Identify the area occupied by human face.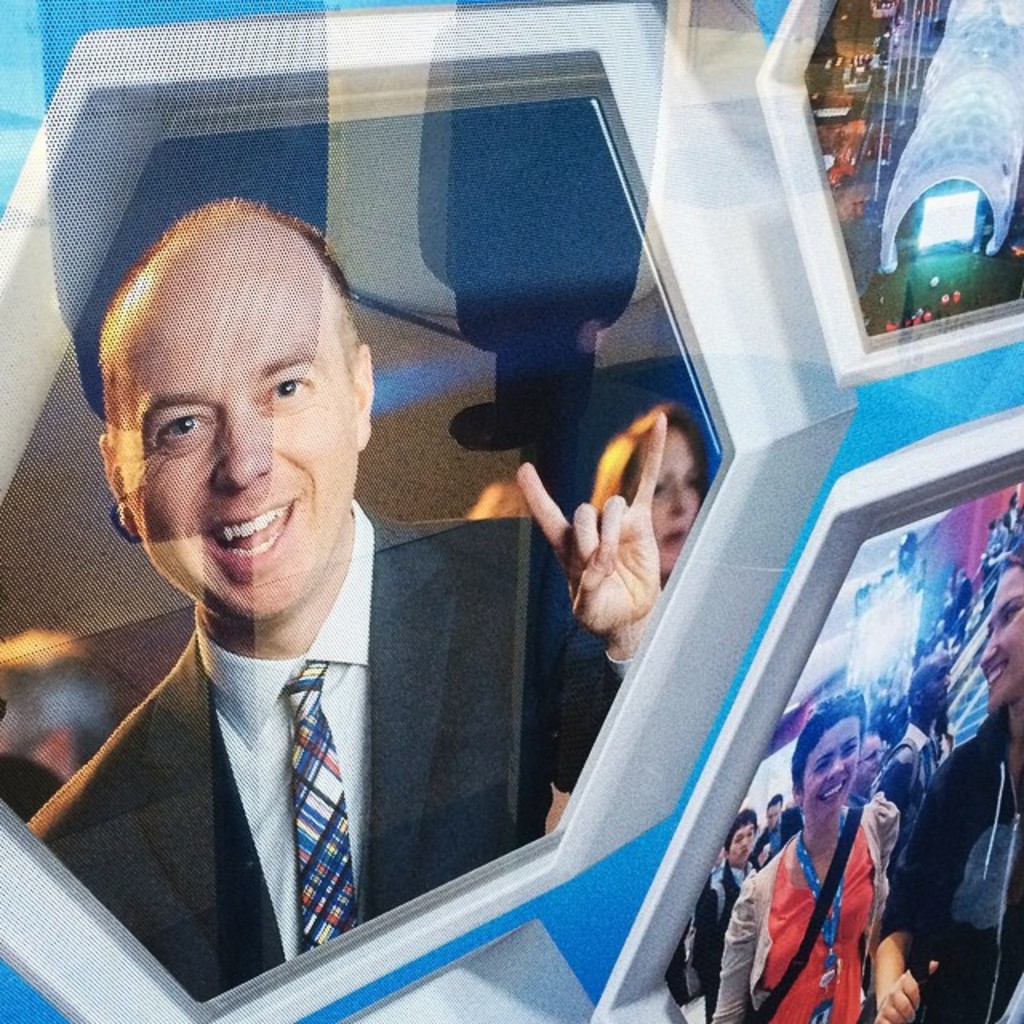
Area: locate(792, 717, 864, 813).
